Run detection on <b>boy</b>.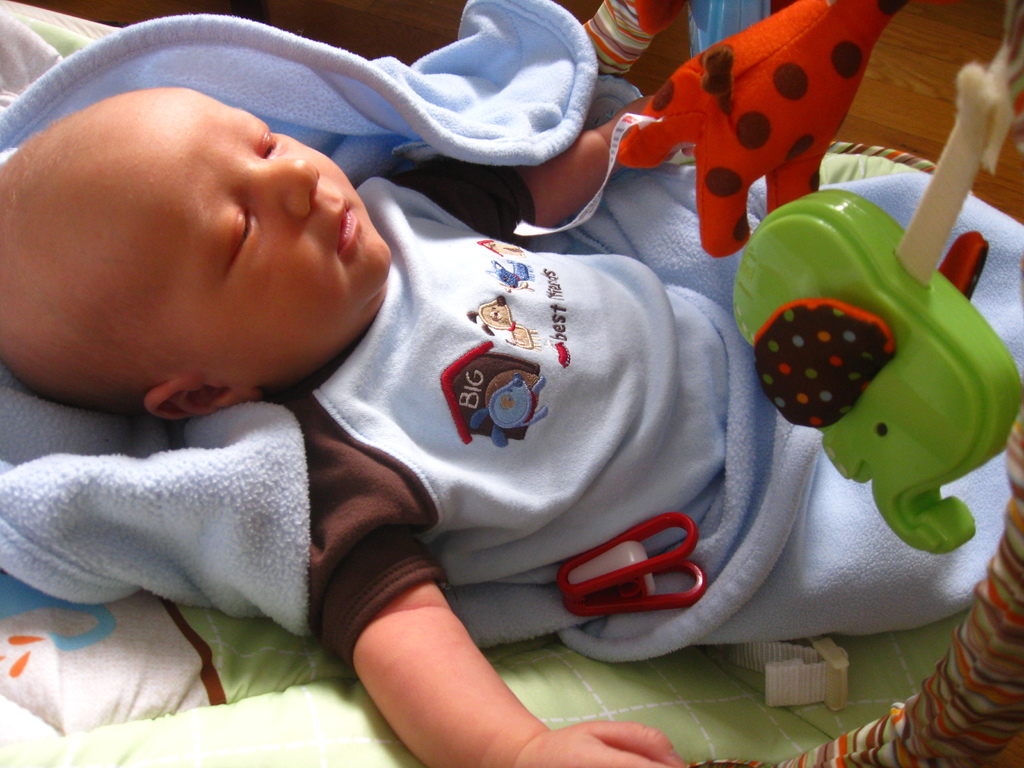
Result: [x1=0, y1=91, x2=1023, y2=767].
